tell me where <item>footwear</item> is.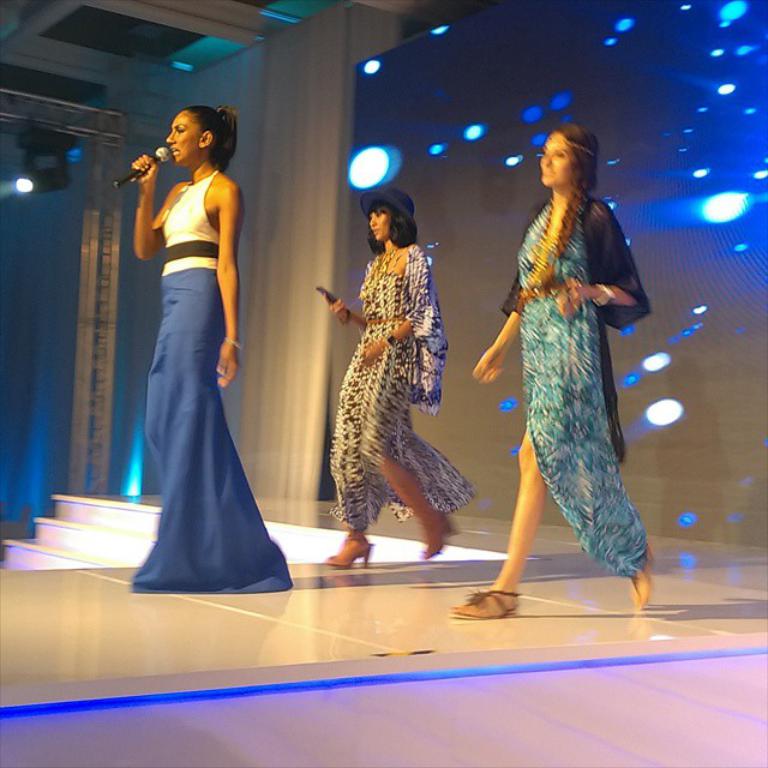
<item>footwear</item> is at (x1=628, y1=564, x2=652, y2=618).
